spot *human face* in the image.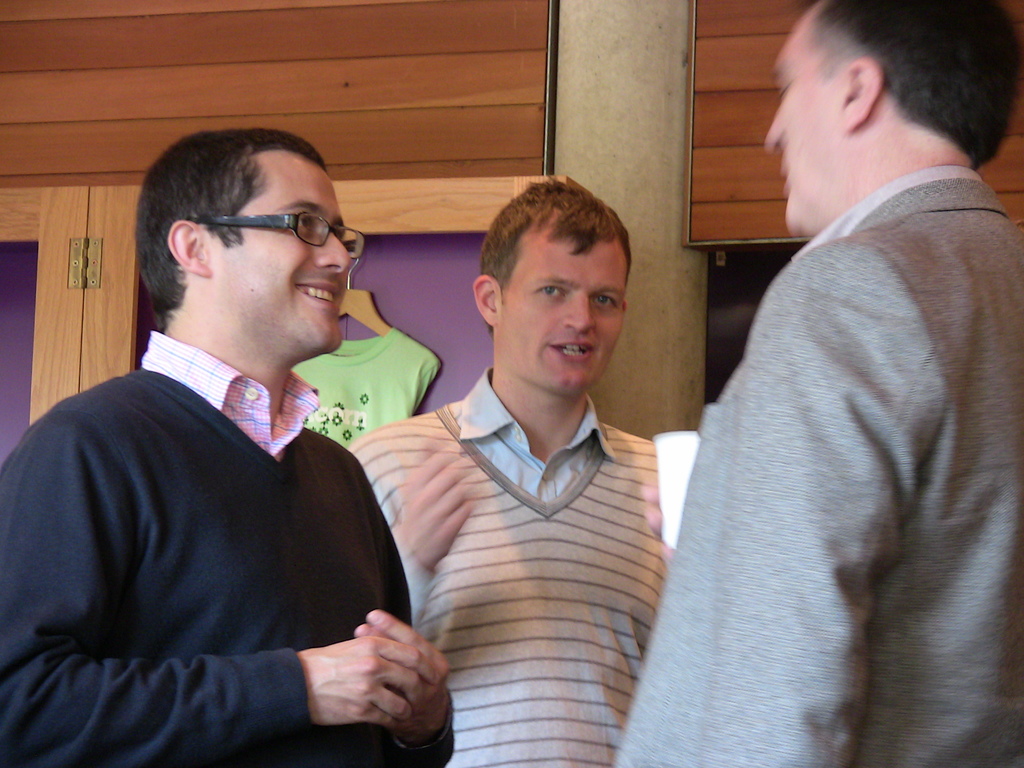
*human face* found at x1=759, y1=12, x2=840, y2=225.
